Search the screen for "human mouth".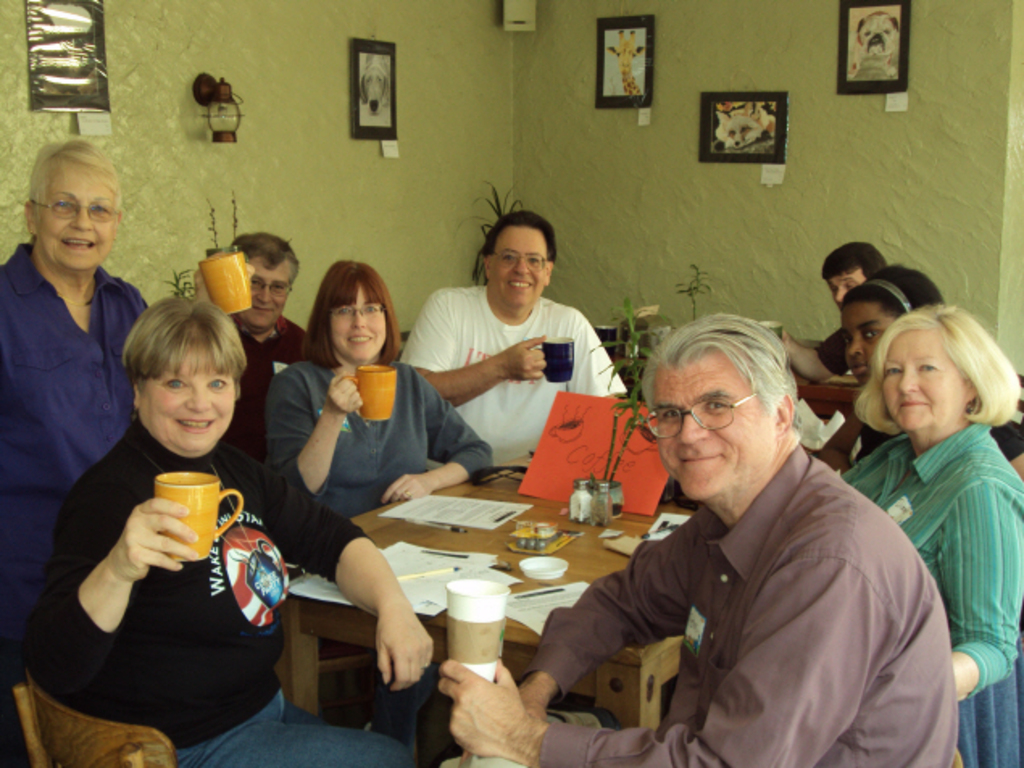
Found at (340, 328, 381, 352).
